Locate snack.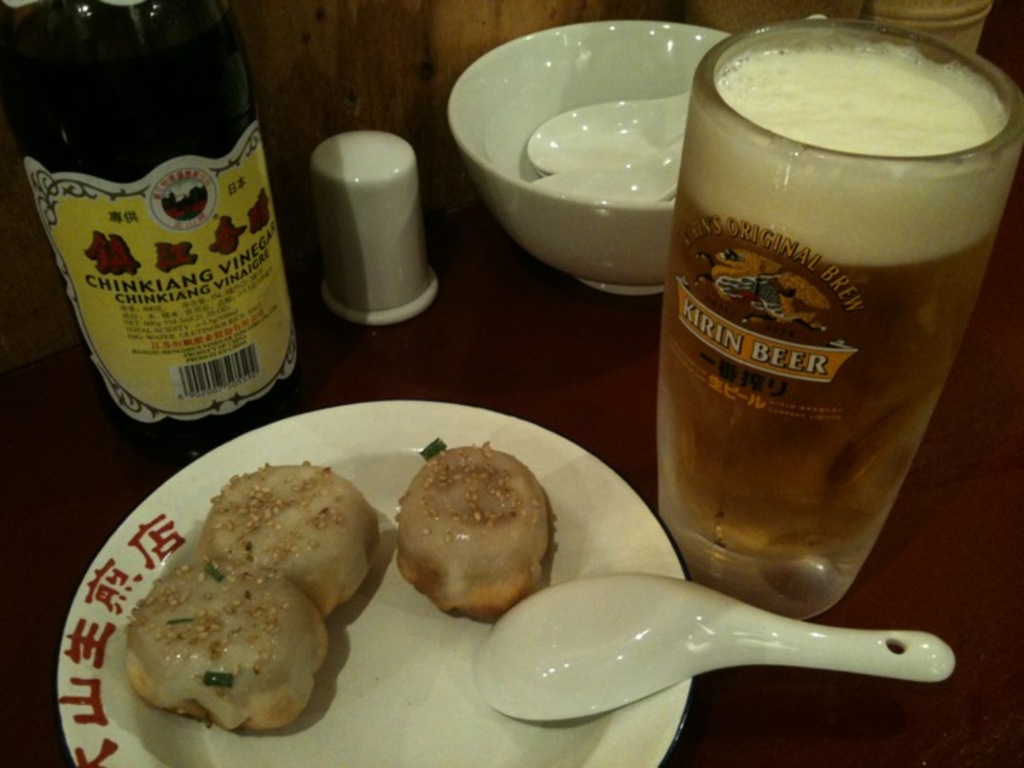
Bounding box: bbox=(193, 465, 383, 624).
